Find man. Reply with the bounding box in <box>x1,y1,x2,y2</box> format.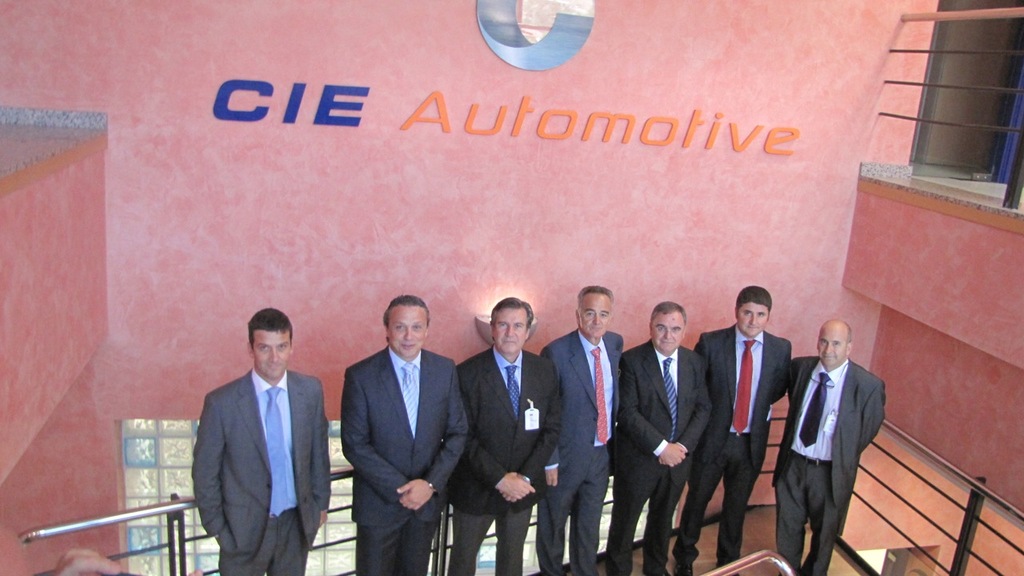
<box>454,334,568,575</box>.
